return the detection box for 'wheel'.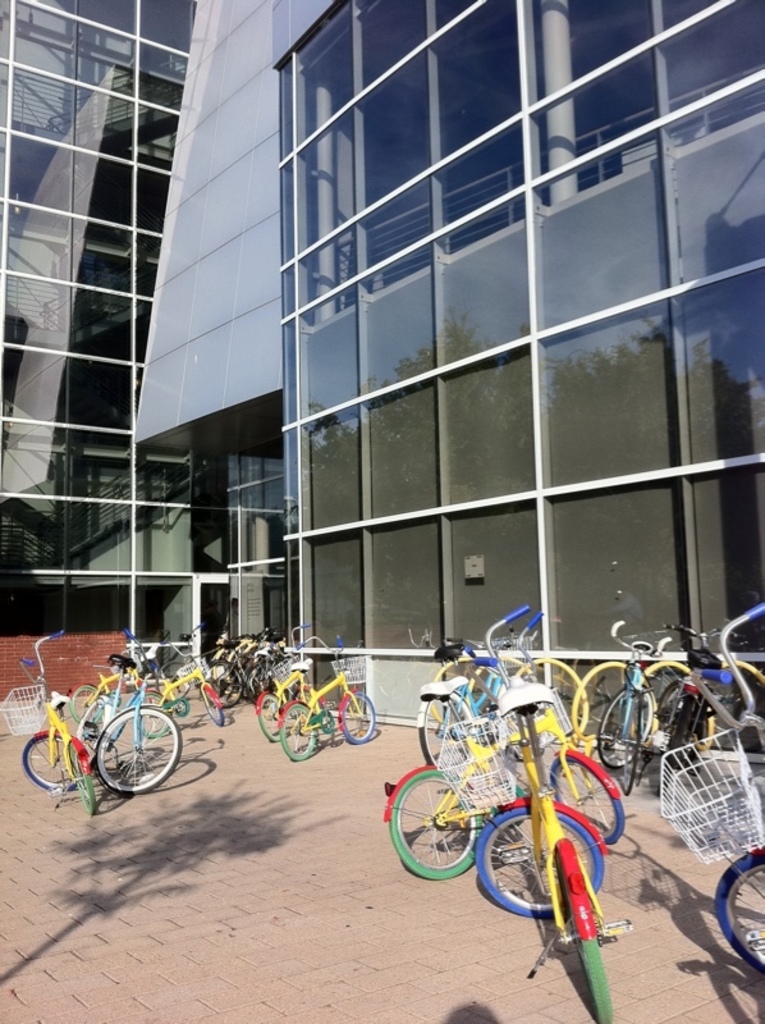
(left=75, top=694, right=107, bottom=756).
